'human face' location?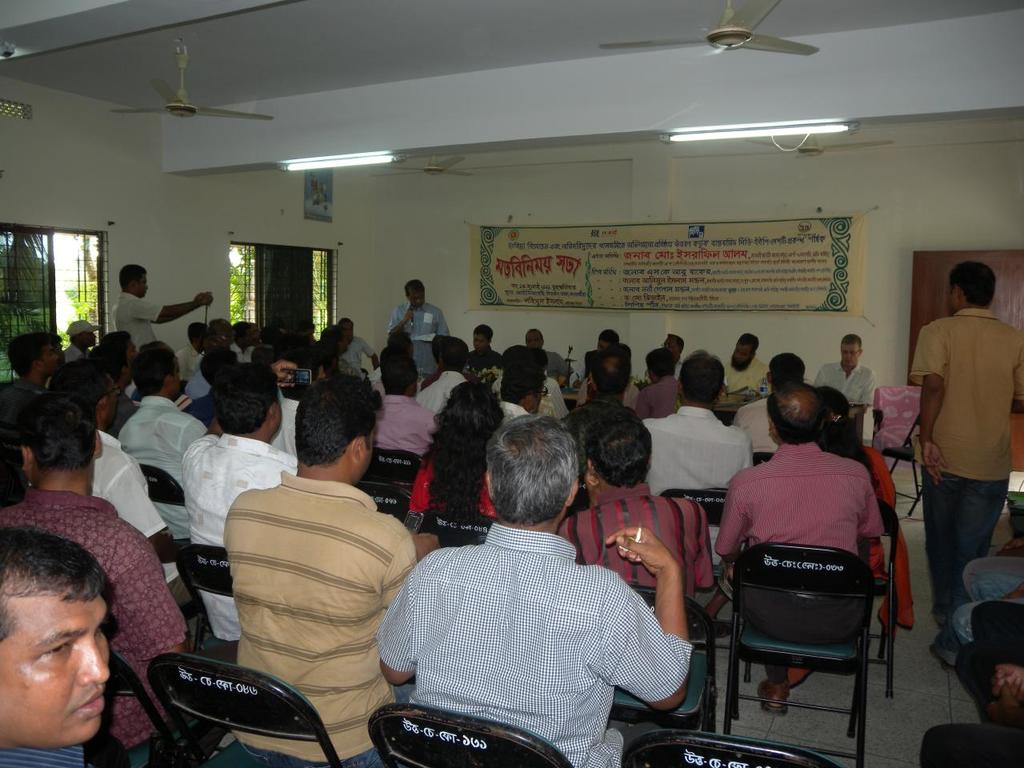
rect(344, 322, 354, 340)
